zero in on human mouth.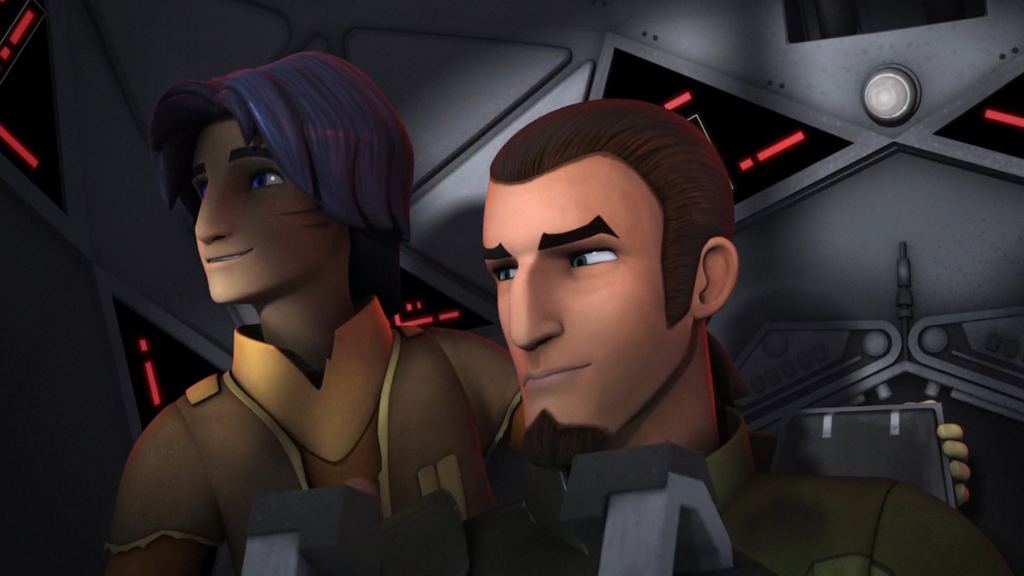
Zeroed in: crop(518, 360, 593, 392).
